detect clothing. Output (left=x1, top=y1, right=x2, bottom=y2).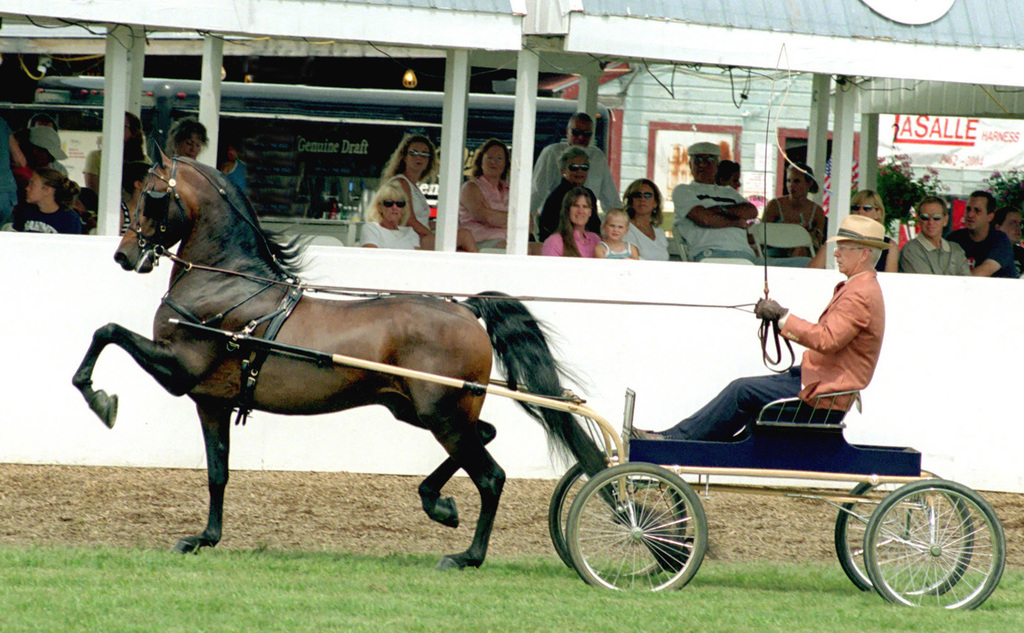
(left=1, top=195, right=88, bottom=237).
